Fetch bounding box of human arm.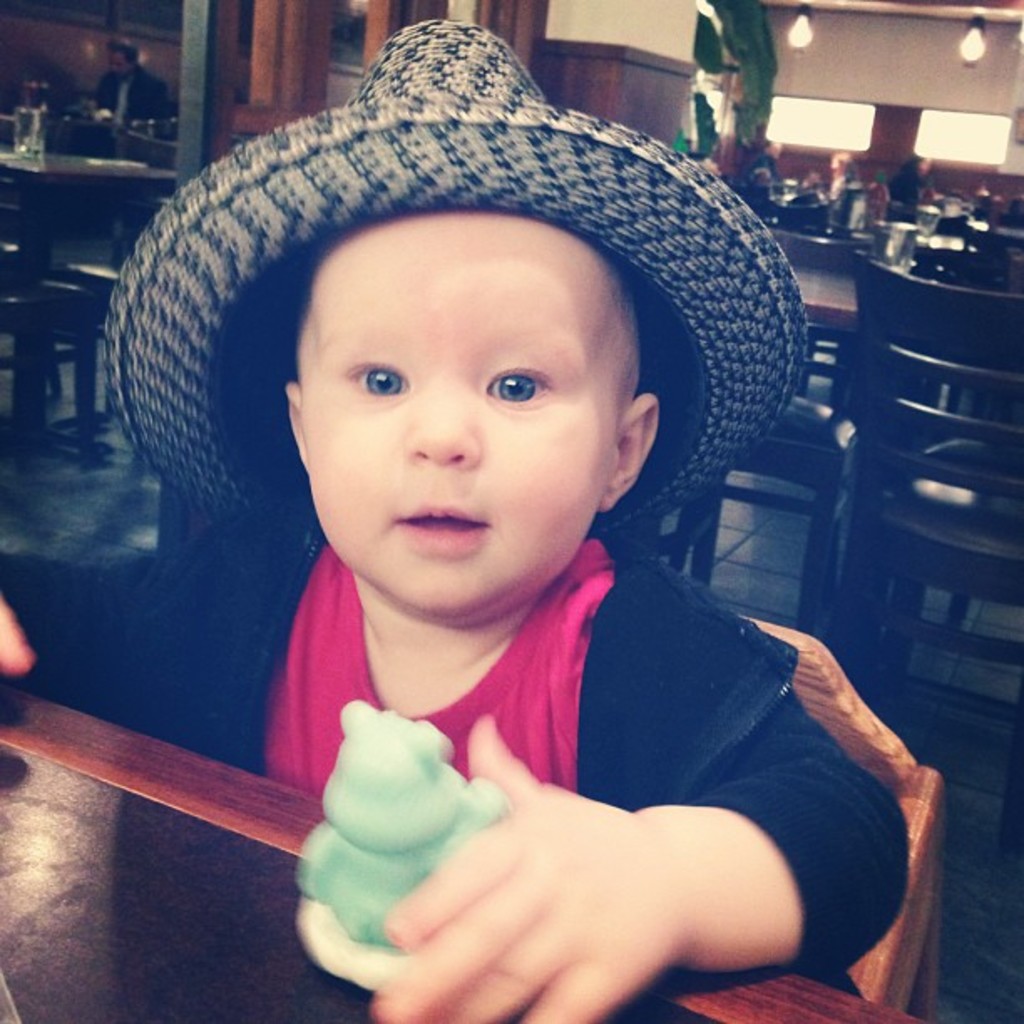
Bbox: <region>350, 604, 934, 1001</region>.
